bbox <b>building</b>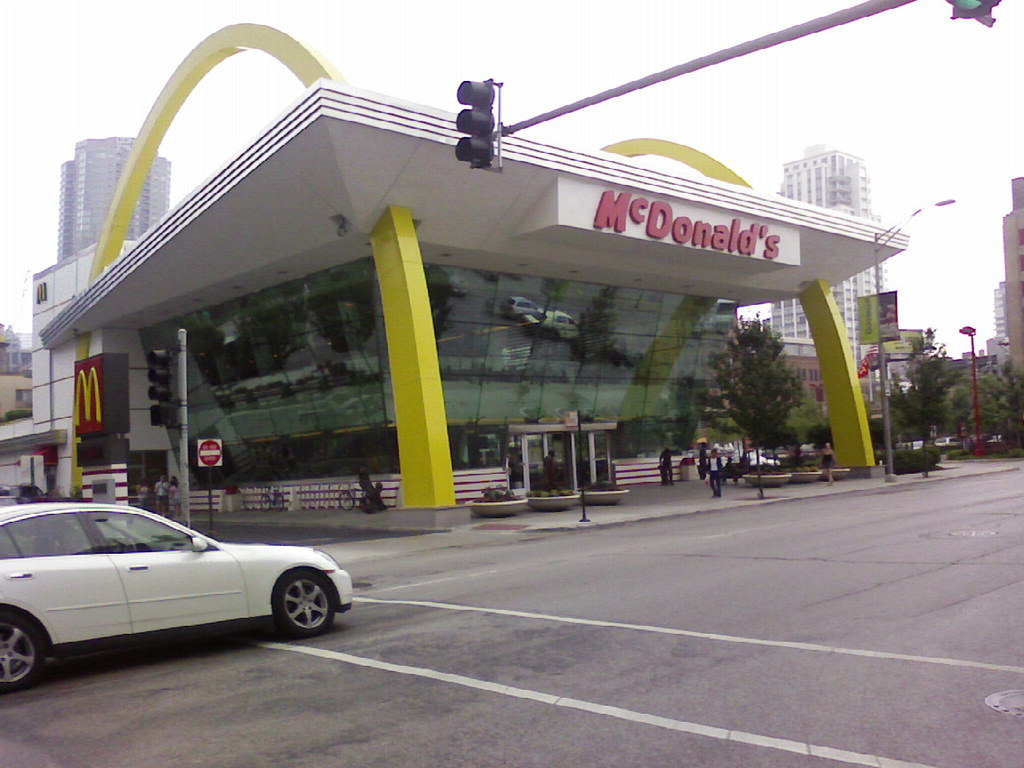
<bbox>878, 324, 929, 383</bbox>
